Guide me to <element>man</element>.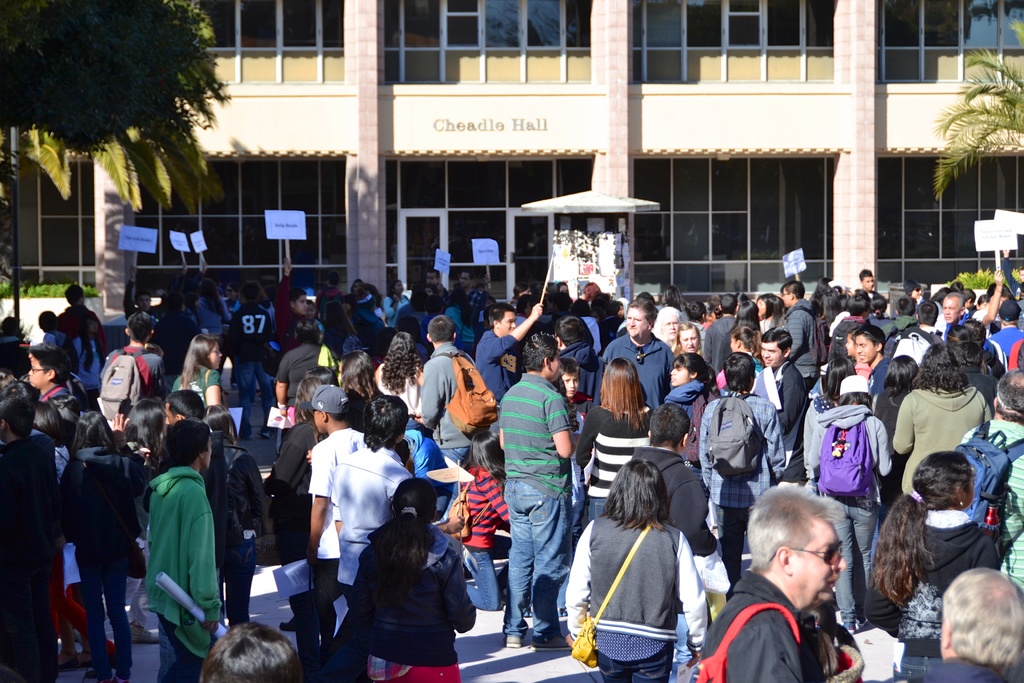
Guidance: locate(955, 370, 1023, 595).
